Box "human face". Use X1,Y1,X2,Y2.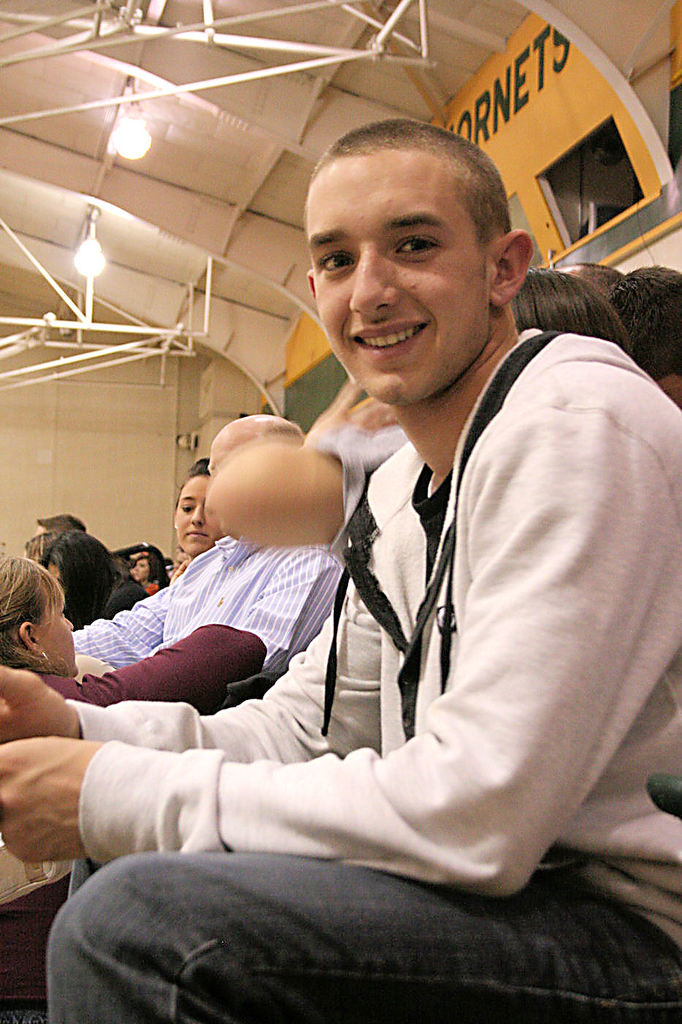
30,591,77,680.
